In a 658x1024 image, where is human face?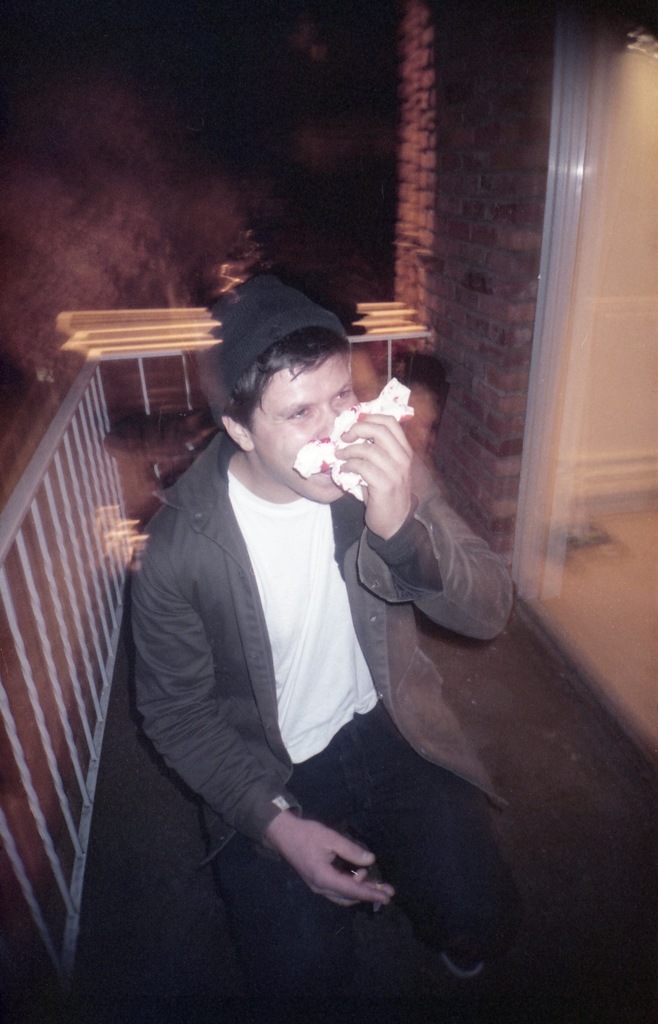
[left=248, top=355, right=358, bottom=503].
